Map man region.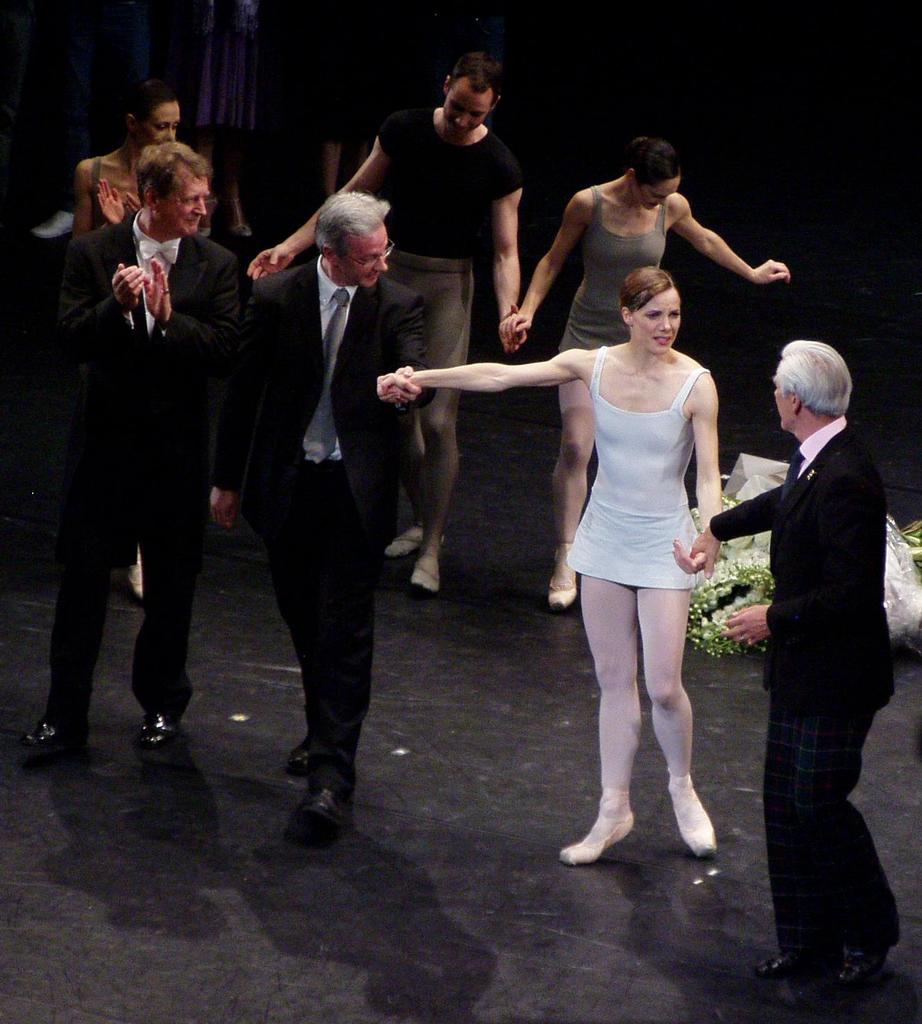
Mapped to <region>213, 192, 434, 830</region>.
